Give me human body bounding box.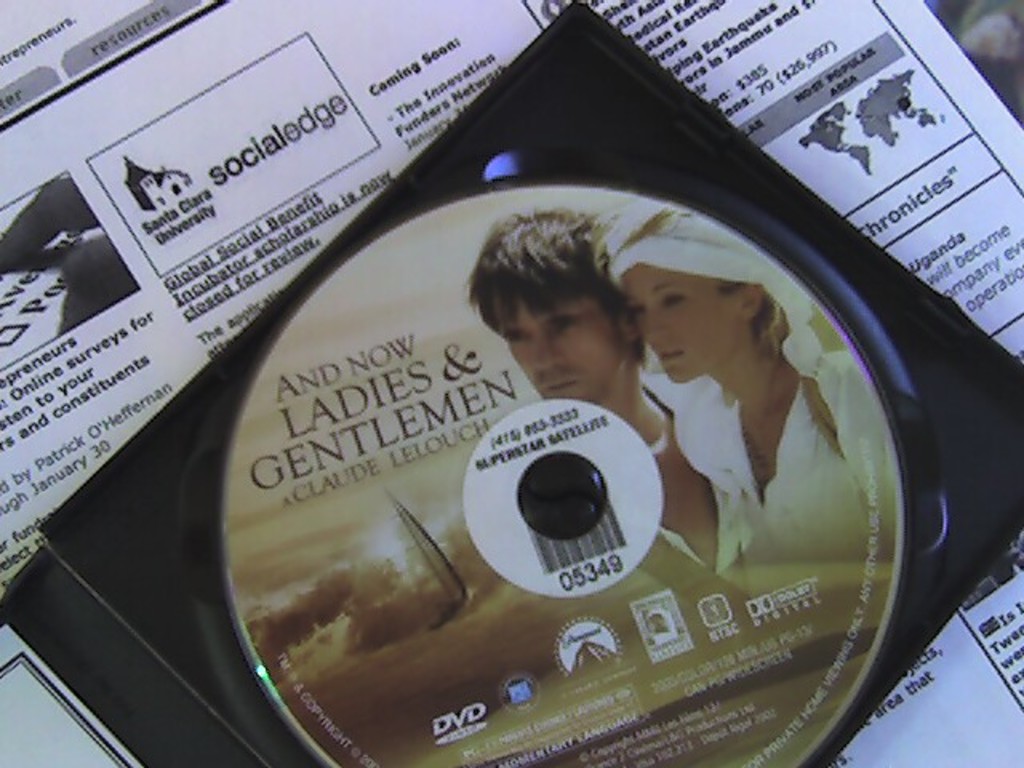
[616,229,853,597].
